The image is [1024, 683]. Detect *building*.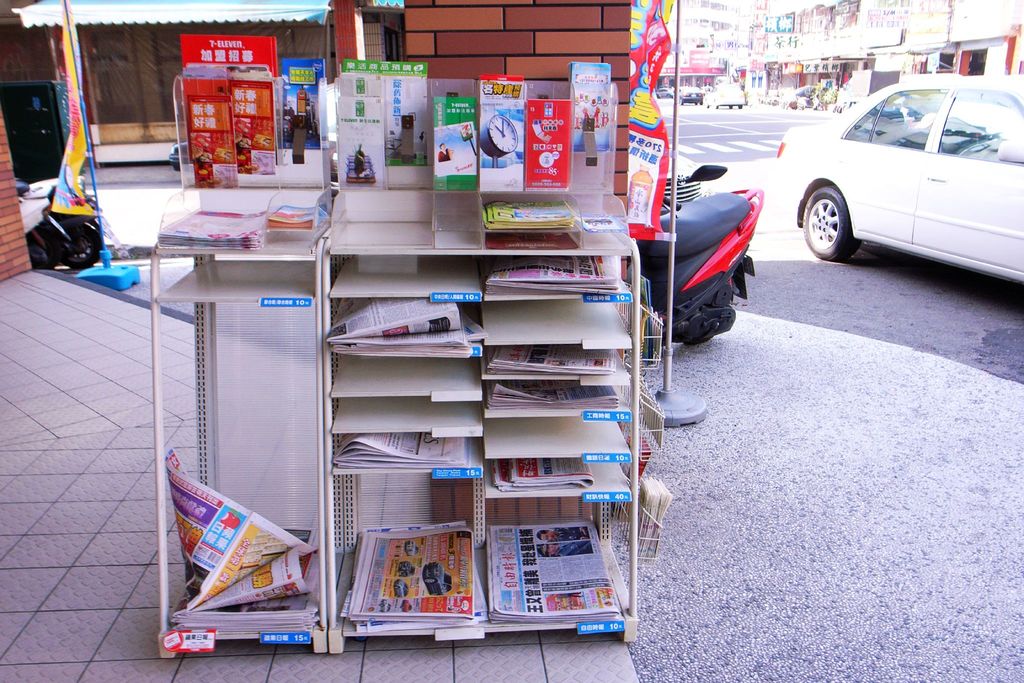
Detection: detection(636, 0, 1023, 120).
